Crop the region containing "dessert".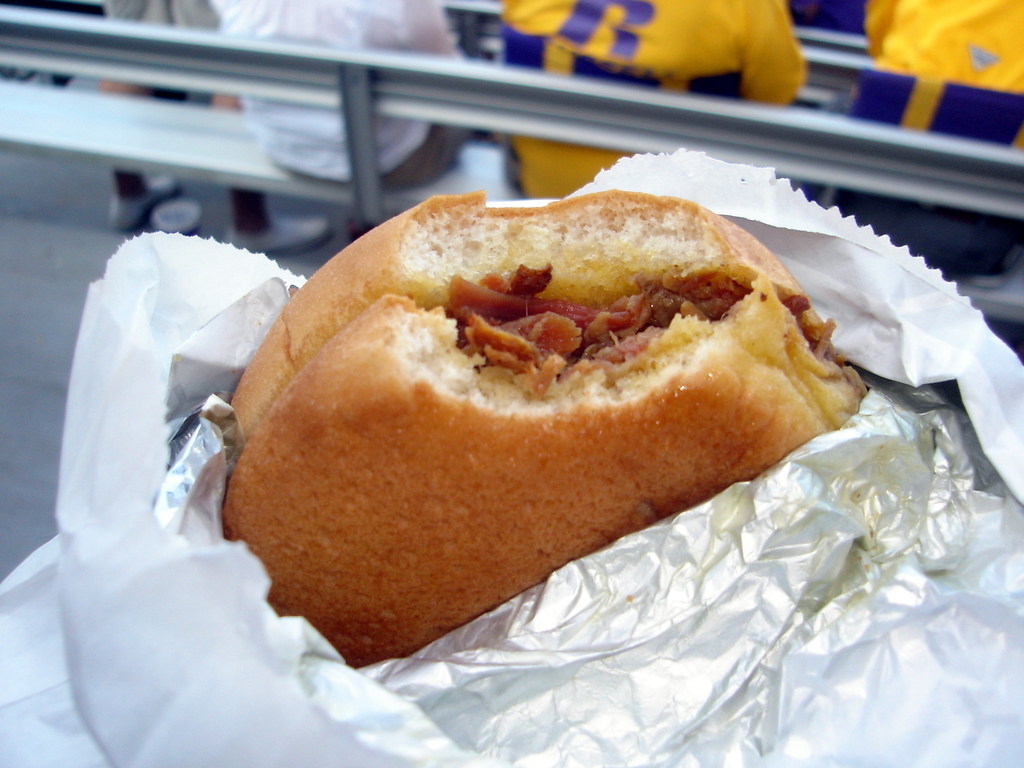
Crop region: 219 192 856 655.
